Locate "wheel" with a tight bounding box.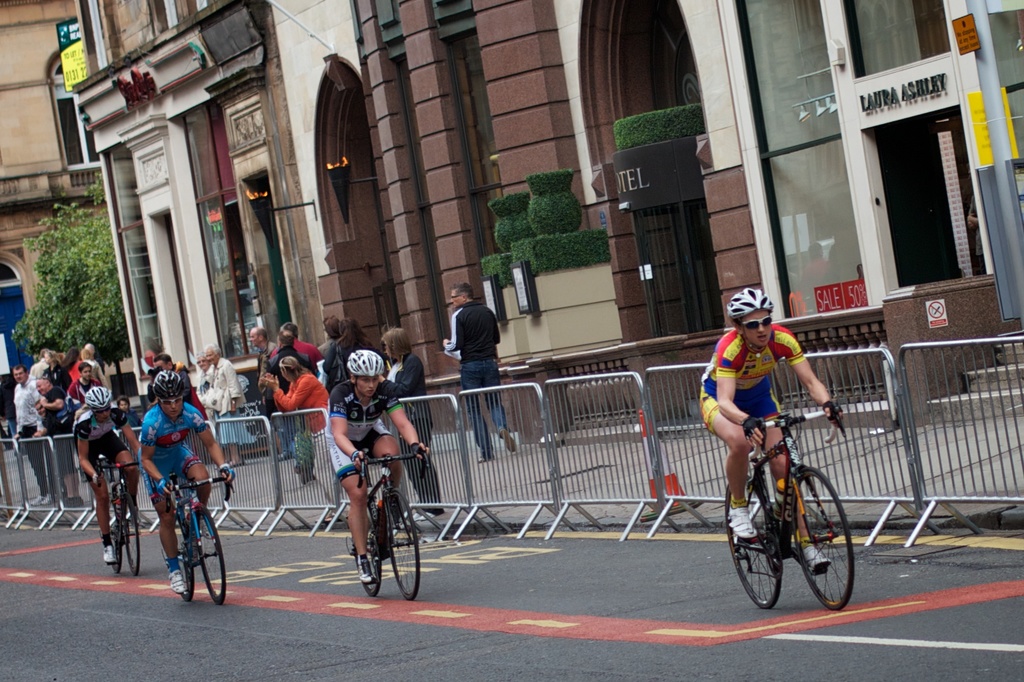
left=372, top=489, right=430, bottom=602.
